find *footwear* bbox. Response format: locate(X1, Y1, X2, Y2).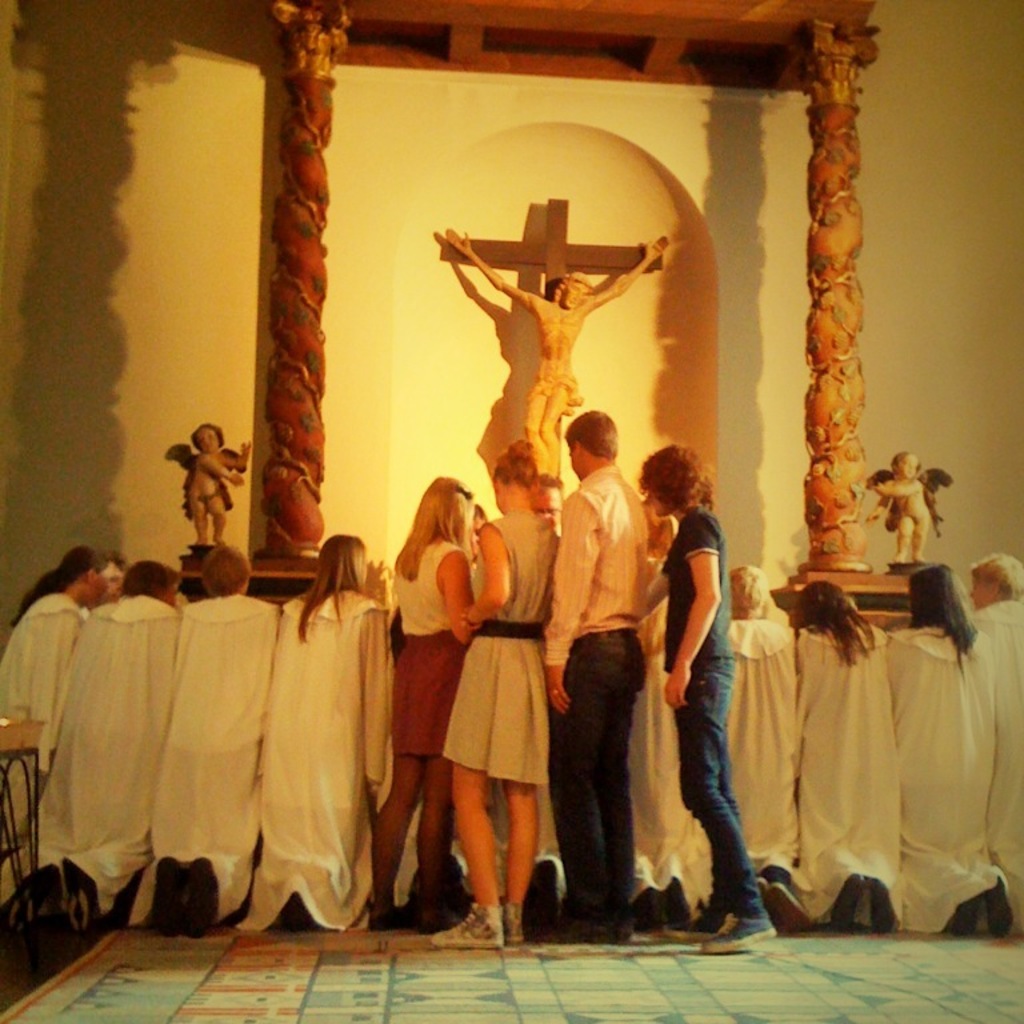
locate(495, 900, 520, 941).
